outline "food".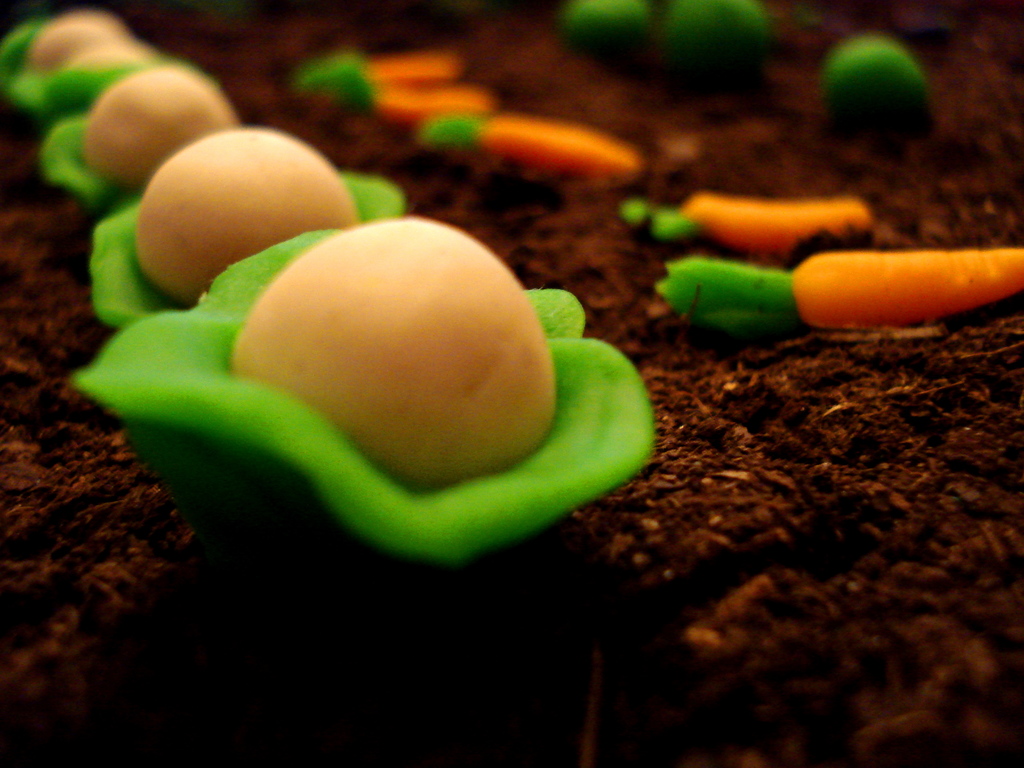
Outline: <box>666,0,774,85</box>.
